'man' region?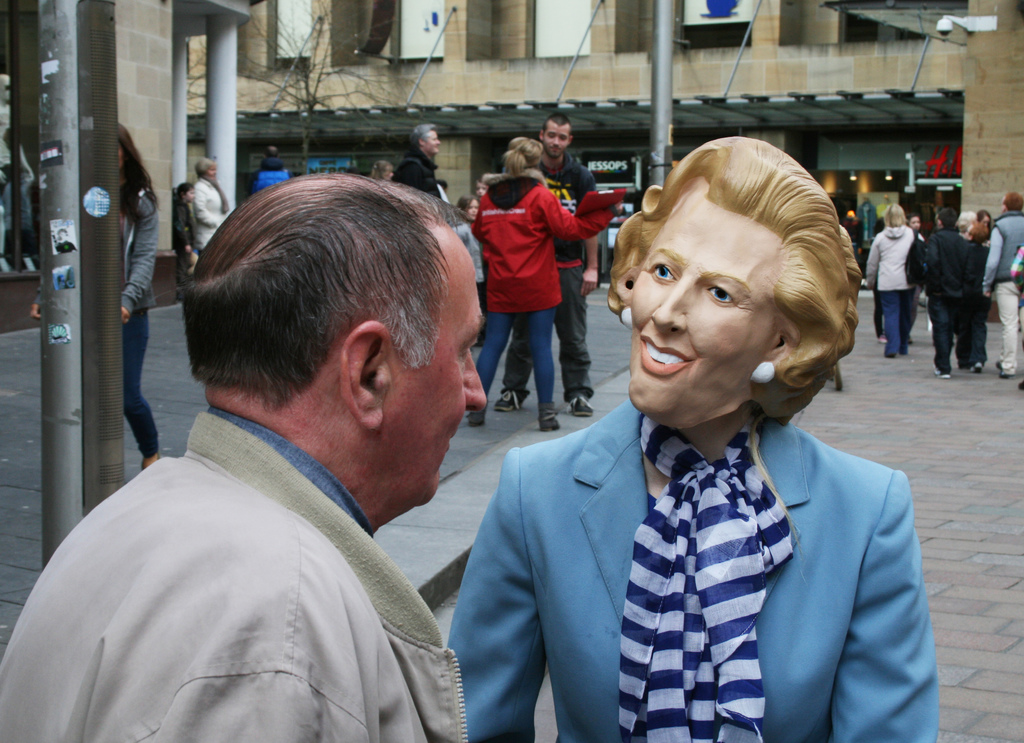
BBox(22, 163, 530, 732)
